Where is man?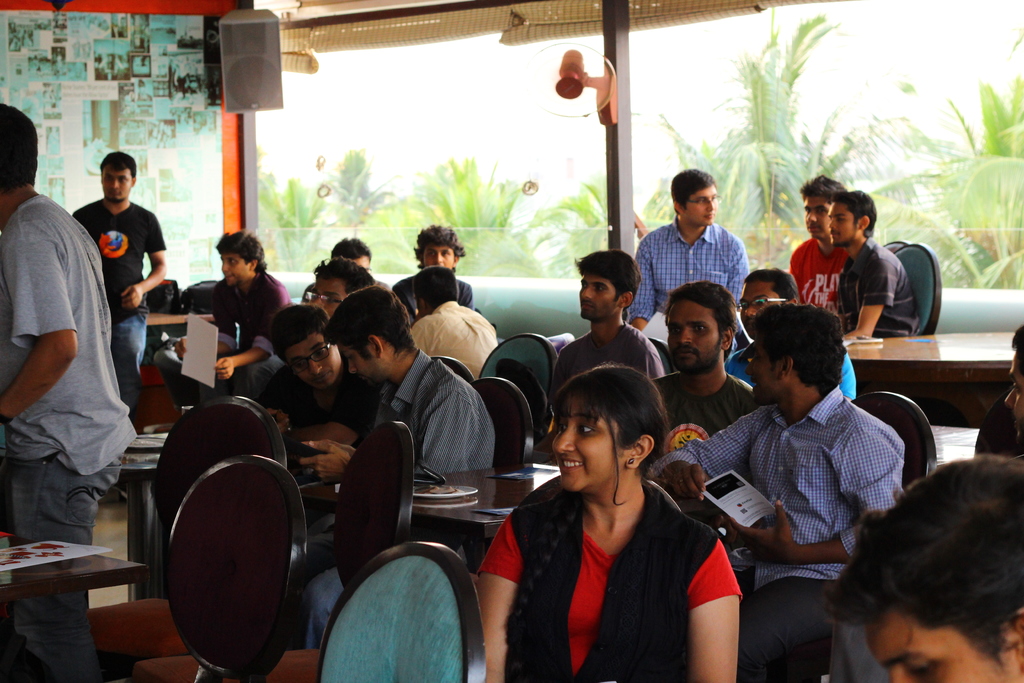
Rect(830, 191, 918, 340).
